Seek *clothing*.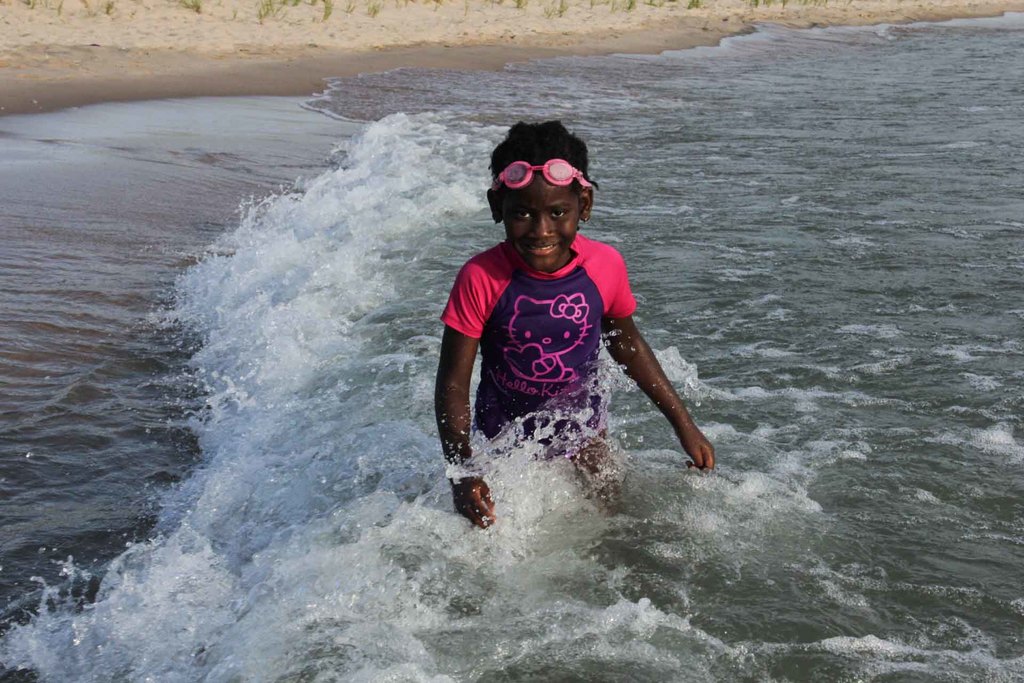
bbox(440, 239, 637, 487).
